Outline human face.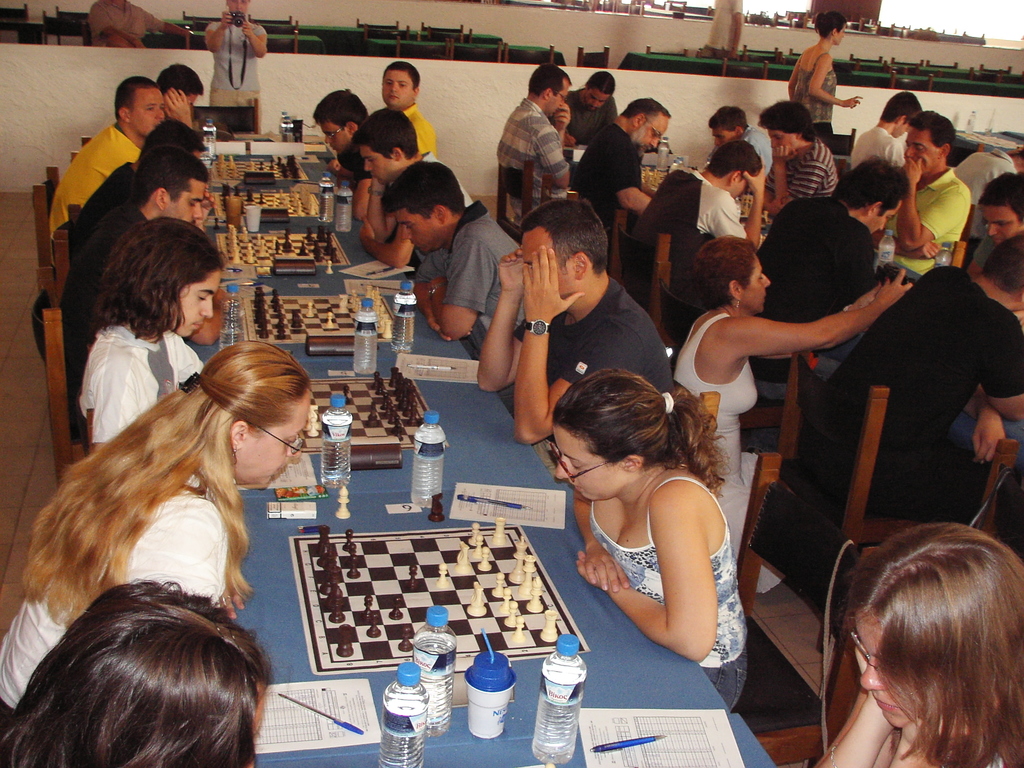
Outline: bbox(981, 207, 1023, 246).
